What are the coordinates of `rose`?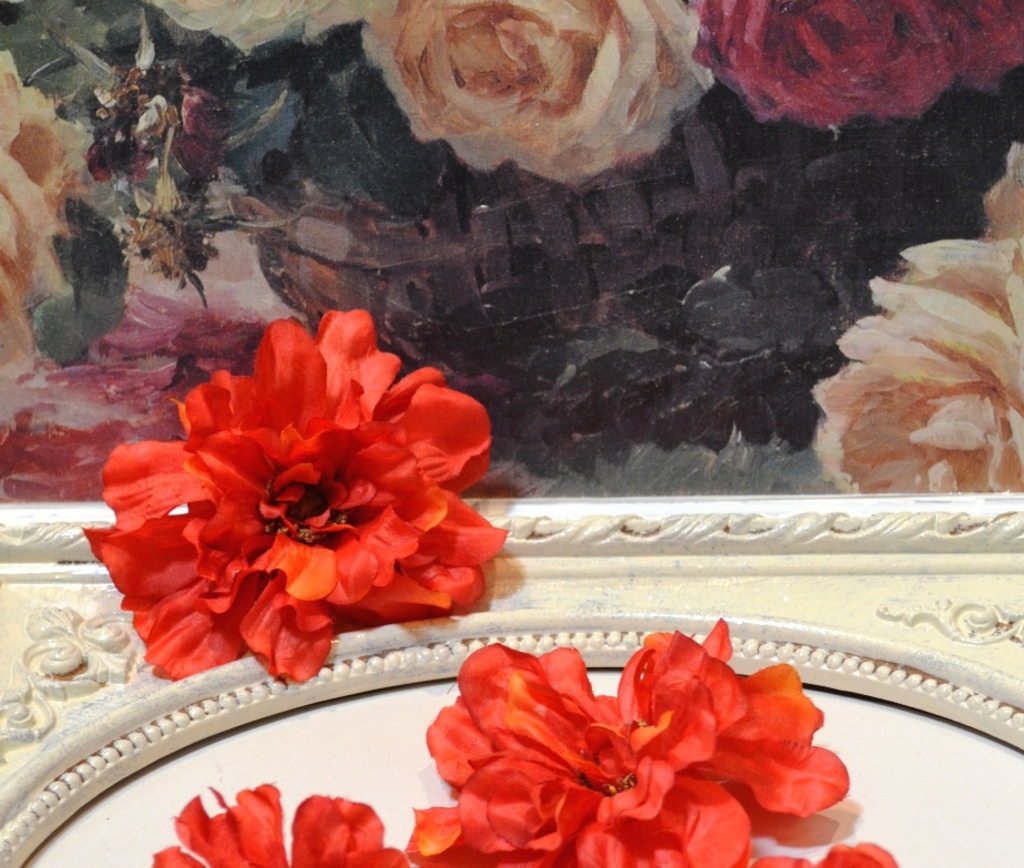
locate(686, 0, 1023, 133).
